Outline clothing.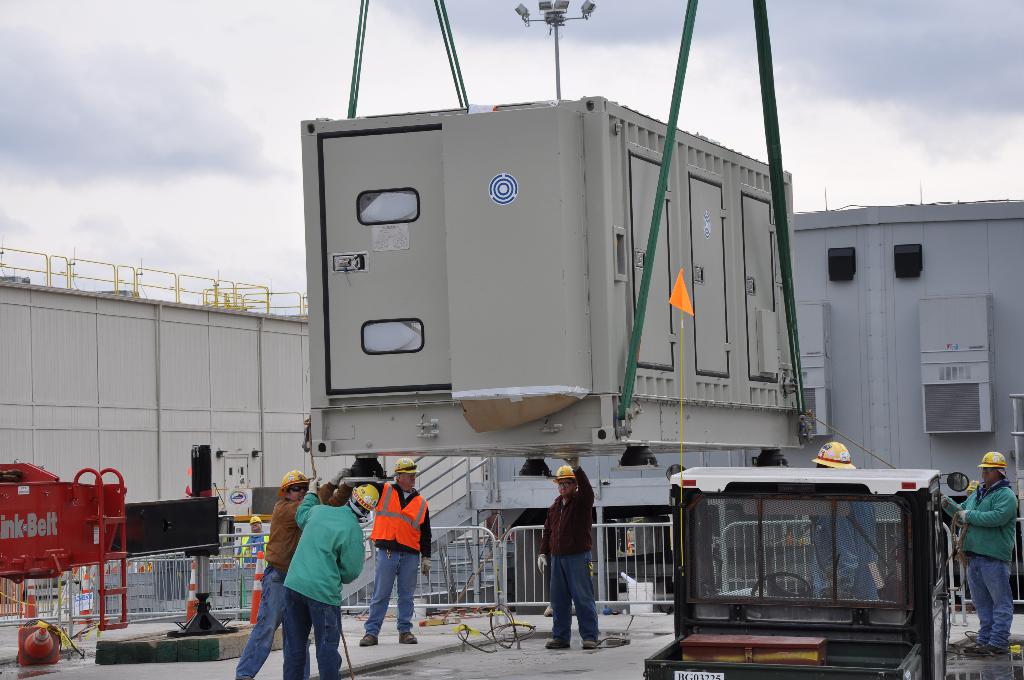
Outline: {"x1": 537, "y1": 461, "x2": 615, "y2": 643}.
